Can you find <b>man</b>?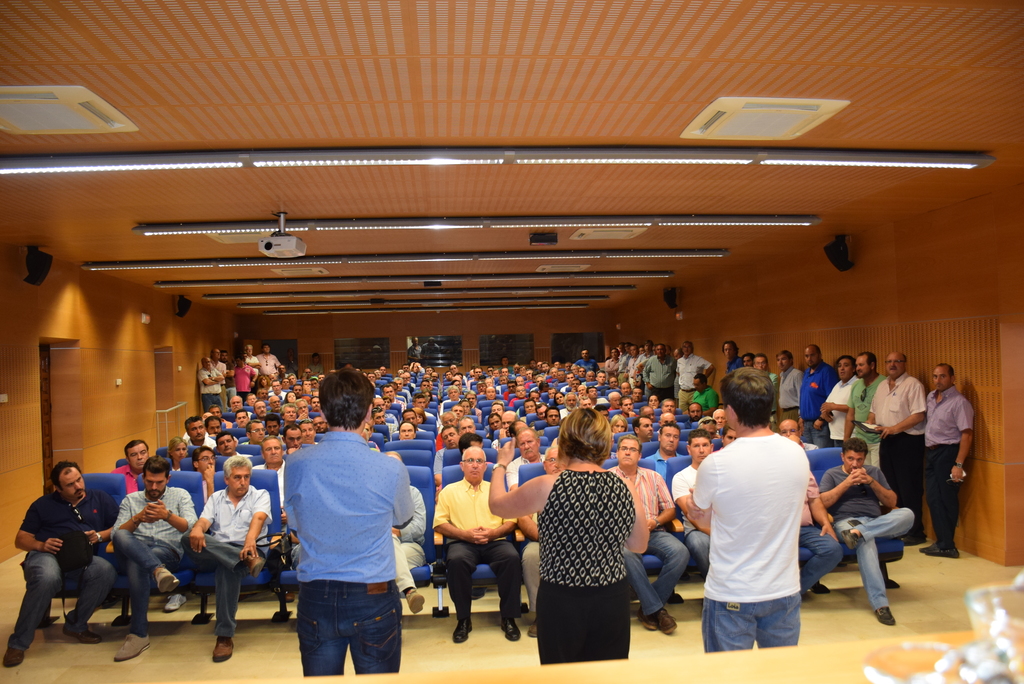
Yes, bounding box: [x1=247, y1=345, x2=257, y2=365].
